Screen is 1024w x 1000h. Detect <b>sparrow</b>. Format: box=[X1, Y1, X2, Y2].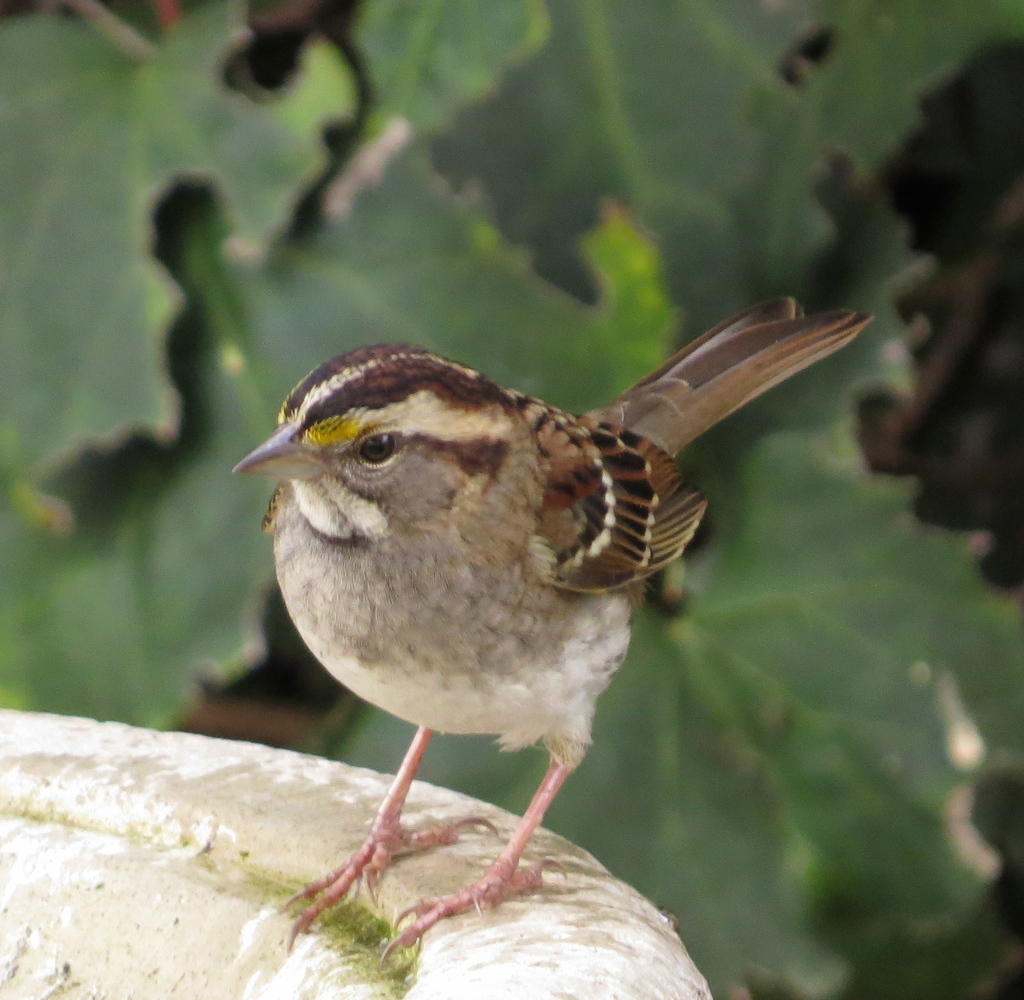
box=[218, 289, 879, 963].
